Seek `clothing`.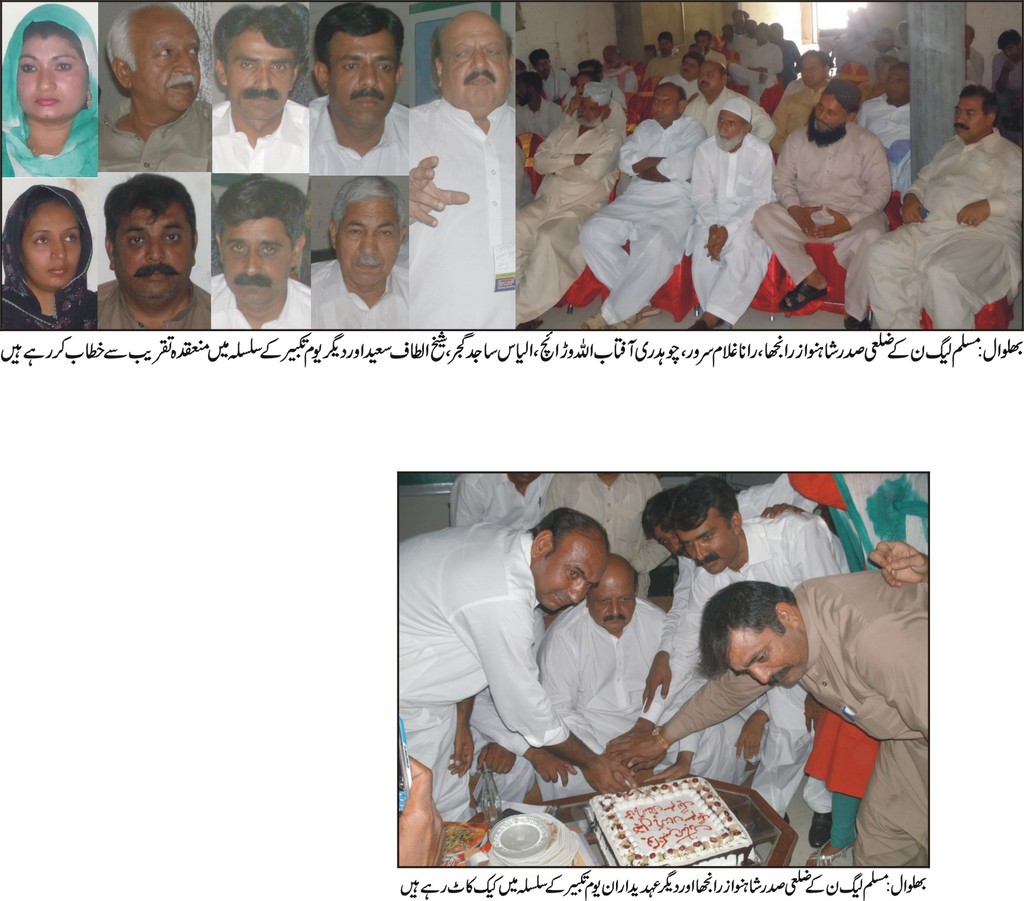
[1, 184, 95, 332].
